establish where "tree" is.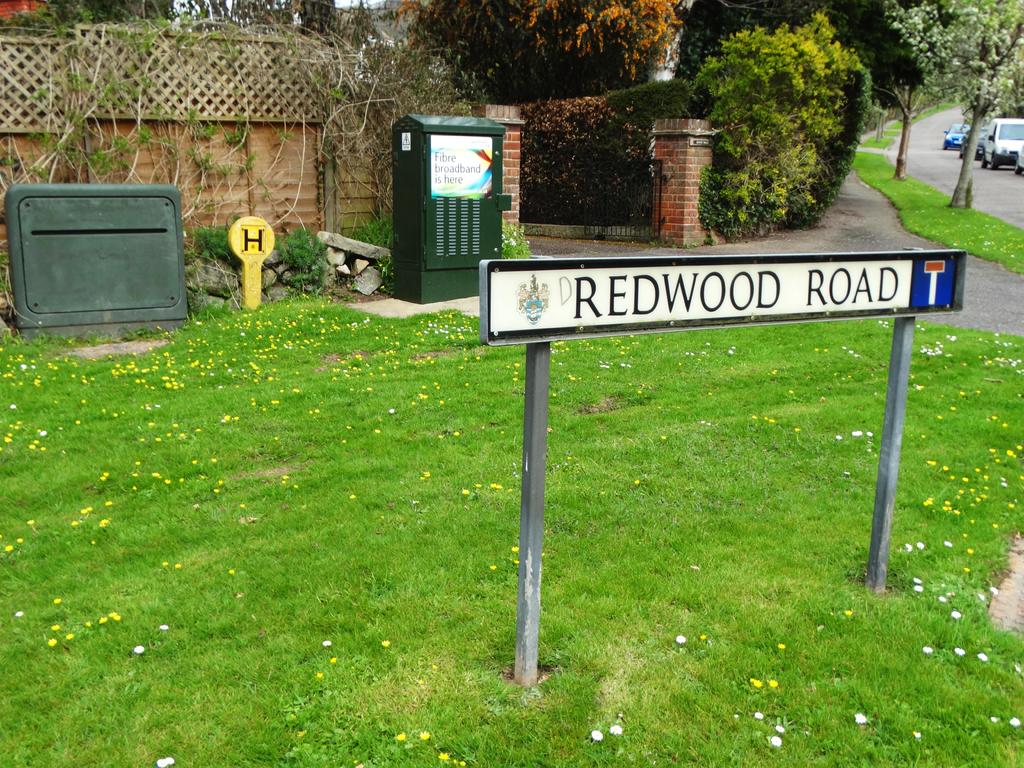
Established at locate(880, 0, 1023, 206).
